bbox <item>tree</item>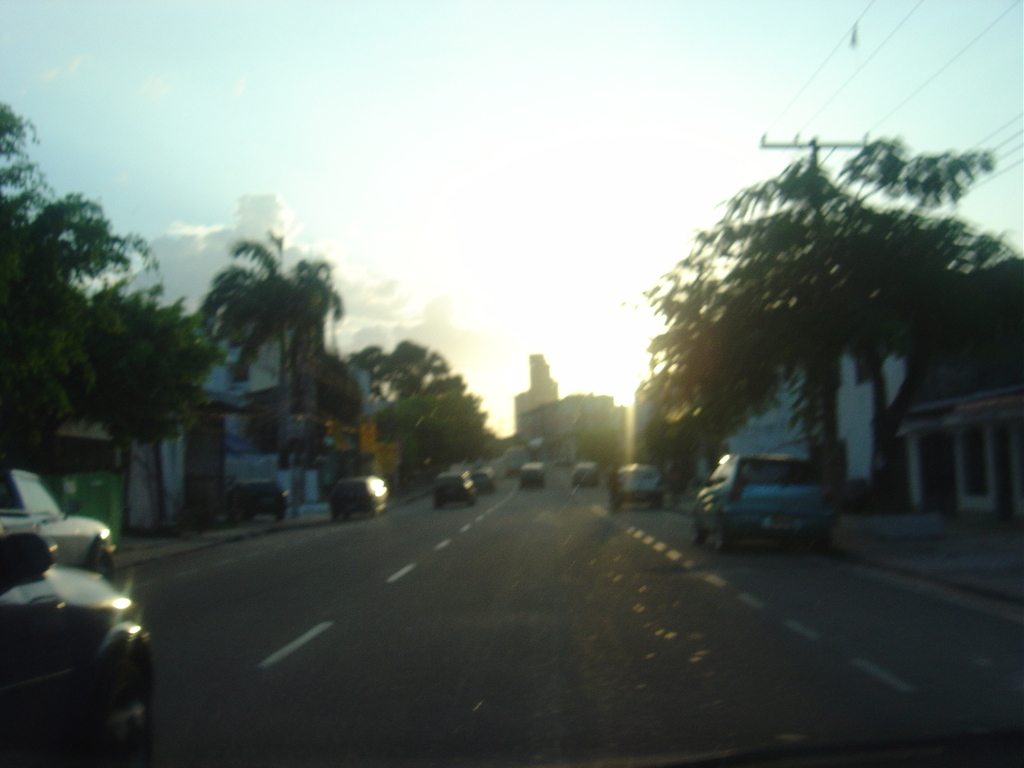
x1=343 y1=338 x2=499 y2=491
